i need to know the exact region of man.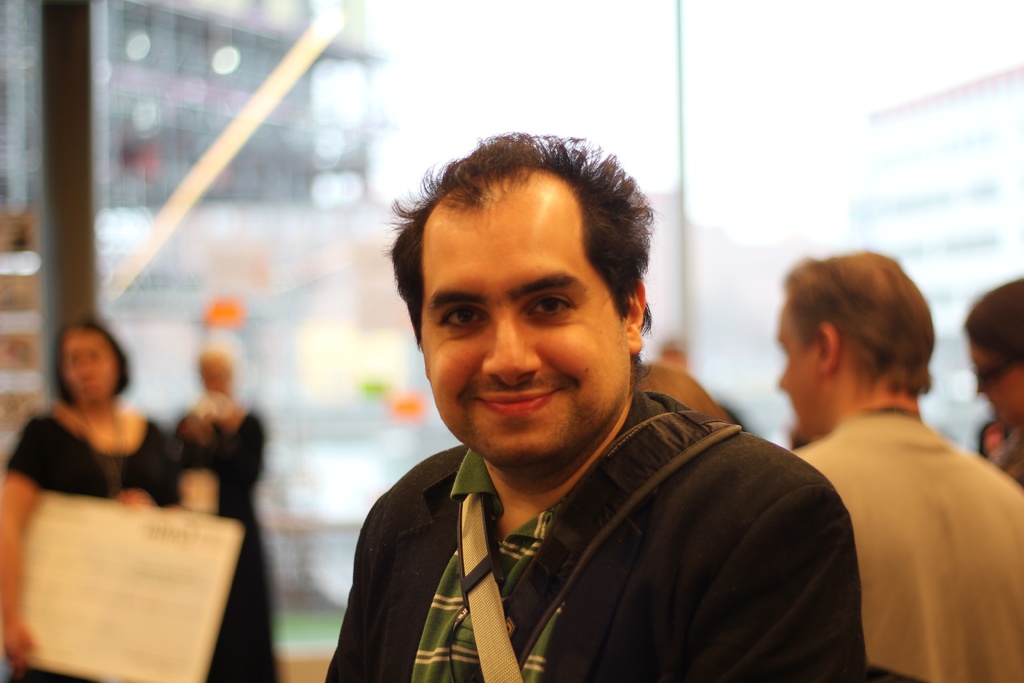
Region: pyautogui.locateOnScreen(324, 131, 868, 682).
